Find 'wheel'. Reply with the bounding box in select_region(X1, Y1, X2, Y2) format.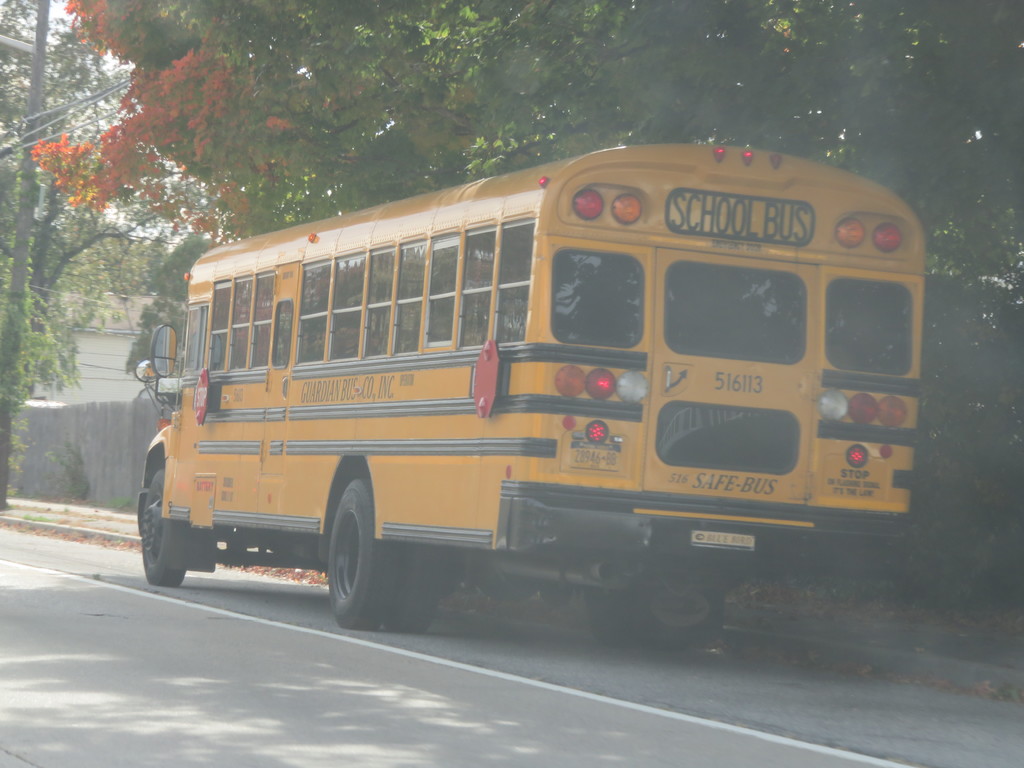
select_region(143, 466, 200, 588).
